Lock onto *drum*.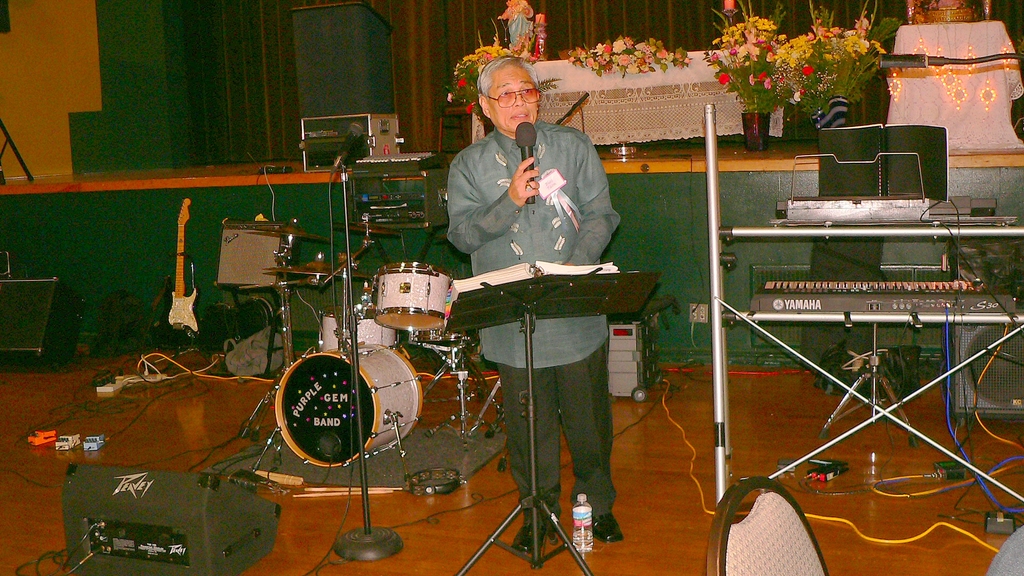
Locked: 42, 80, 737, 557.
